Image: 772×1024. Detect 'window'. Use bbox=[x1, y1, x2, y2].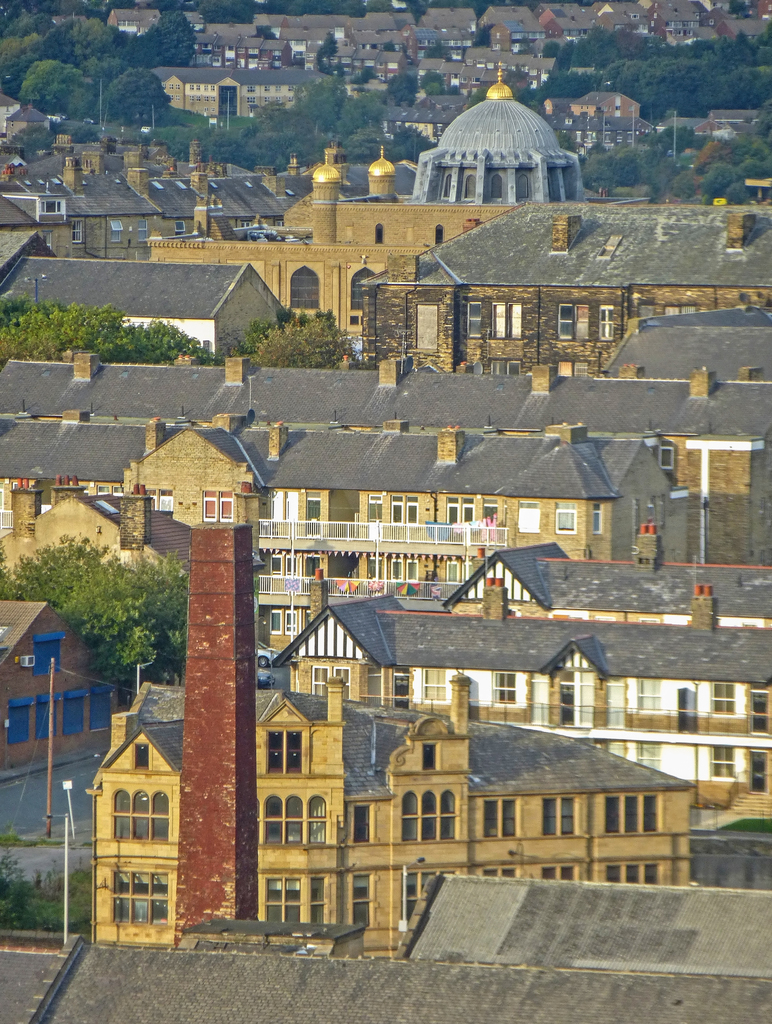
bbox=[270, 609, 280, 630].
